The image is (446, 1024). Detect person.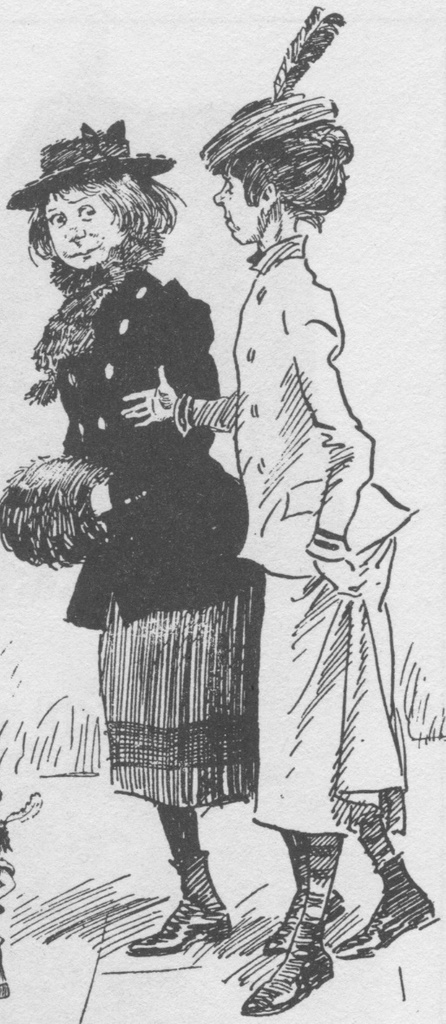
Detection: [left=0, top=122, right=258, bottom=955].
